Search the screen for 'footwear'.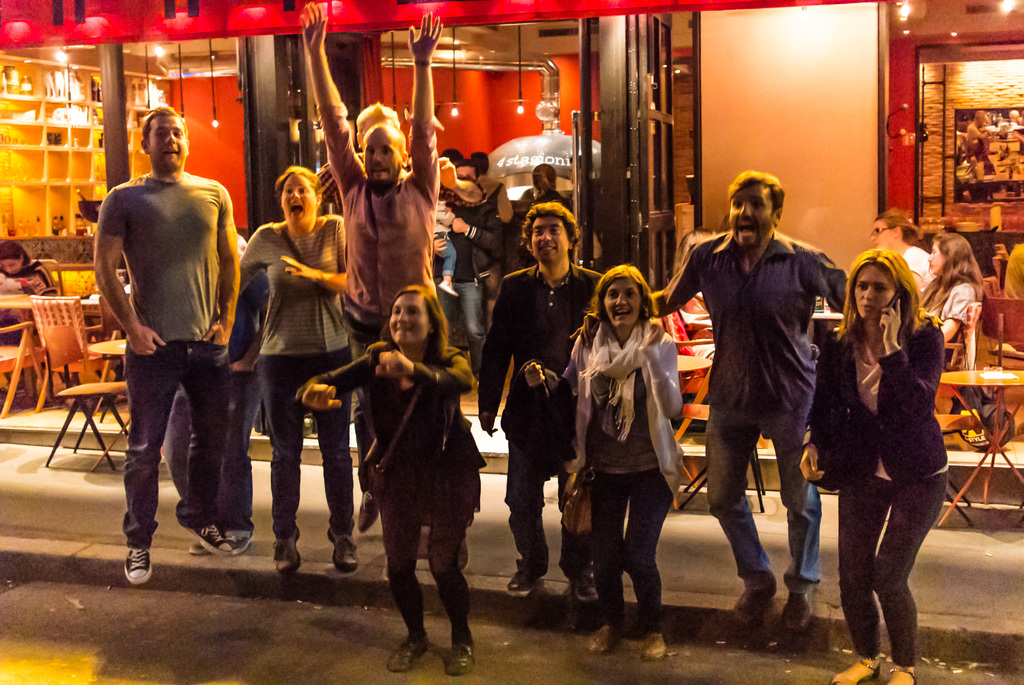
Found at 274,523,305,568.
